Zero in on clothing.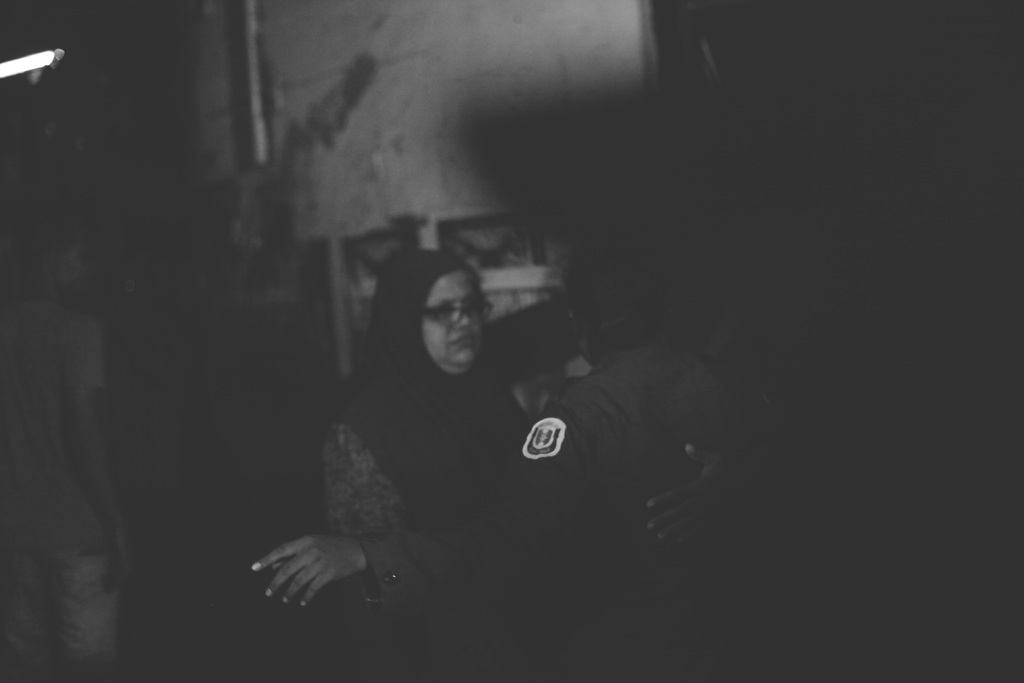
Zeroed in: rect(0, 303, 125, 682).
